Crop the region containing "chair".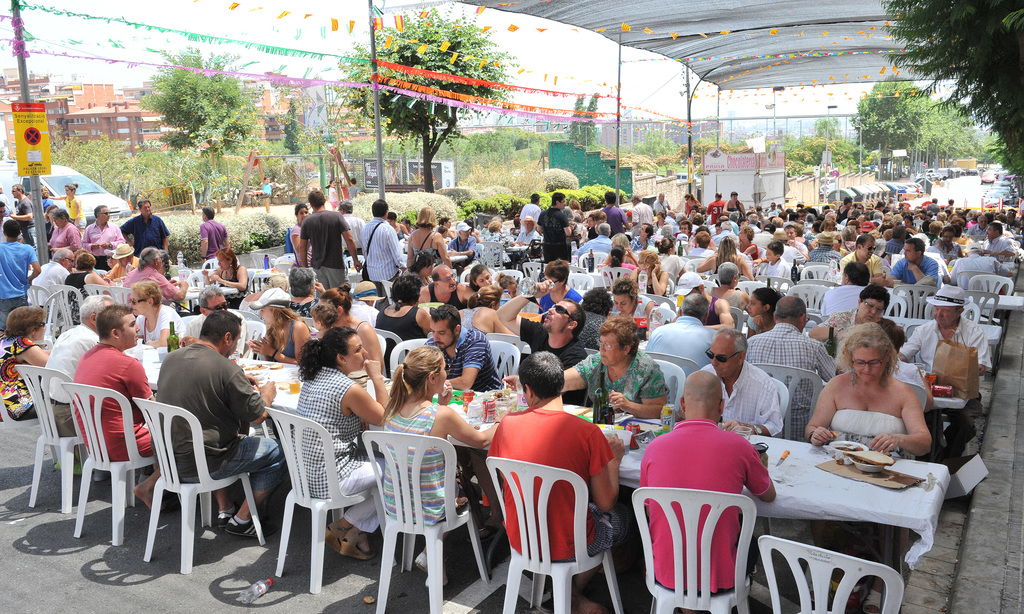
Crop region: 896/283/932/315.
